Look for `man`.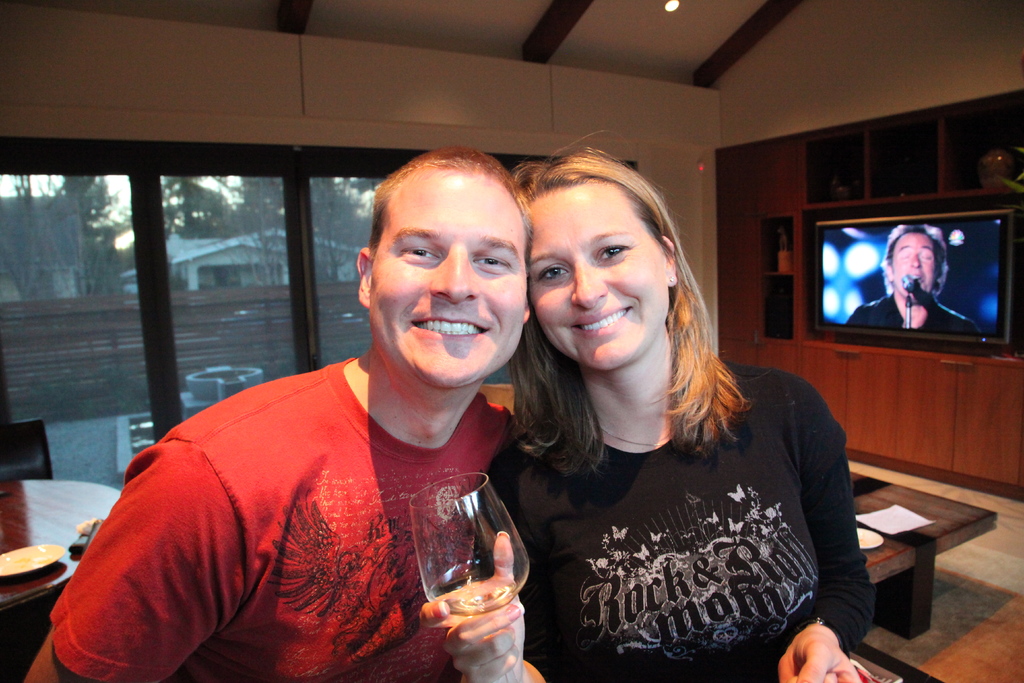
Found: [846, 226, 981, 336].
